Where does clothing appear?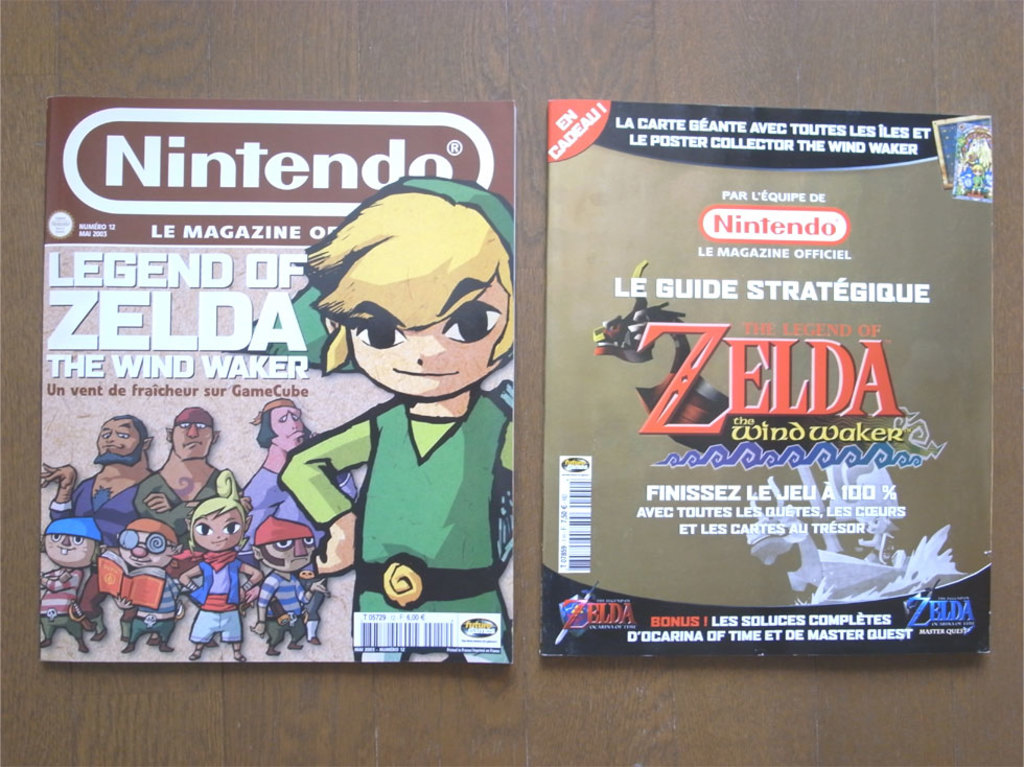
Appears at bbox=[49, 473, 135, 621].
